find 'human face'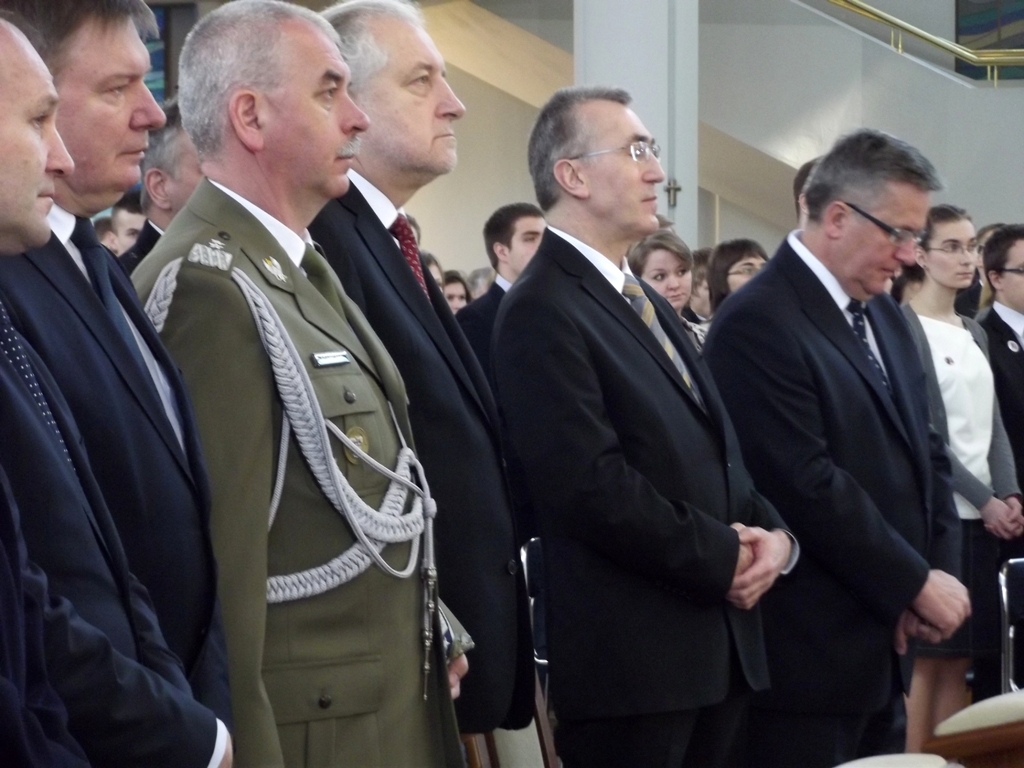
(x1=1003, y1=244, x2=1023, y2=313)
